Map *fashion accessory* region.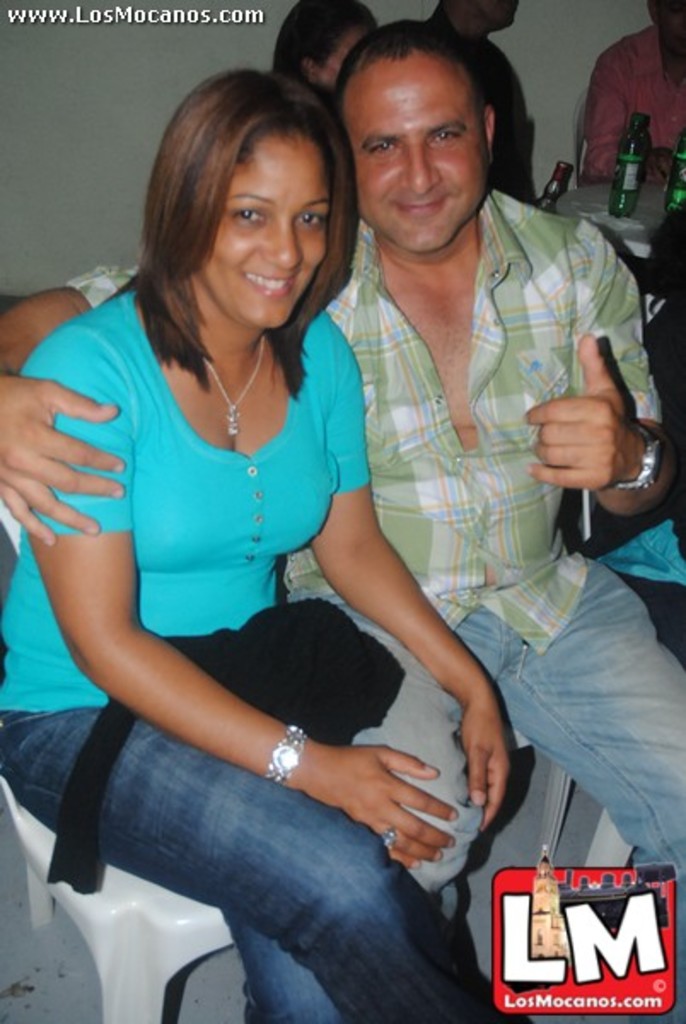
Mapped to [x1=372, y1=831, x2=403, y2=850].
